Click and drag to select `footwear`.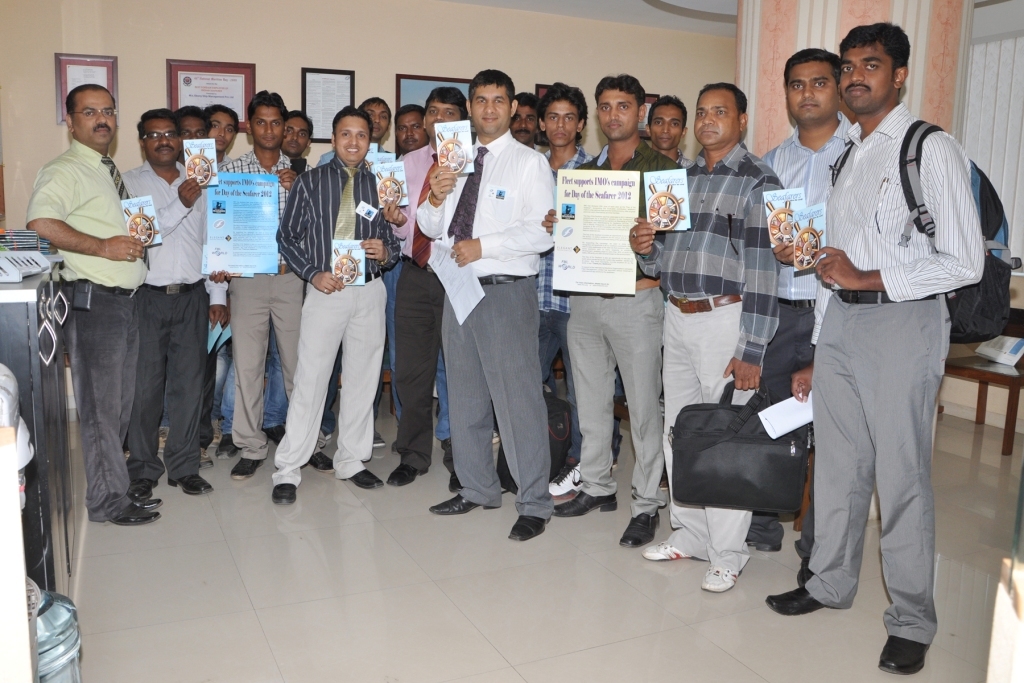
Selection: (x1=126, y1=493, x2=163, y2=509).
